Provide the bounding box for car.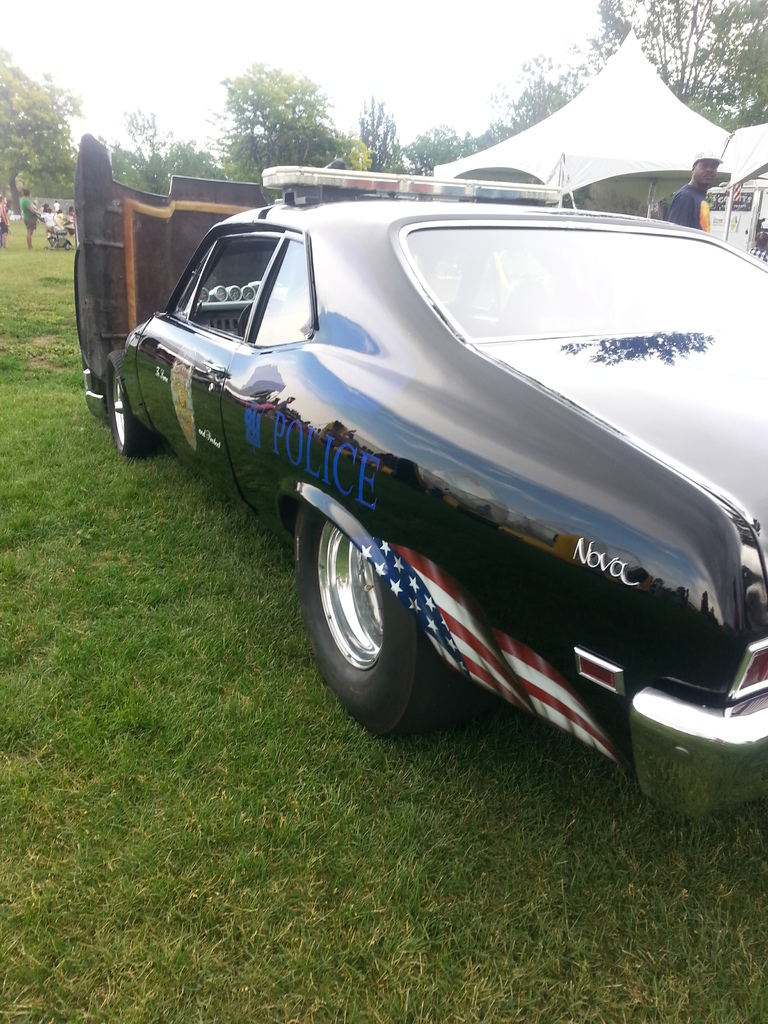
<box>104,158,767,819</box>.
